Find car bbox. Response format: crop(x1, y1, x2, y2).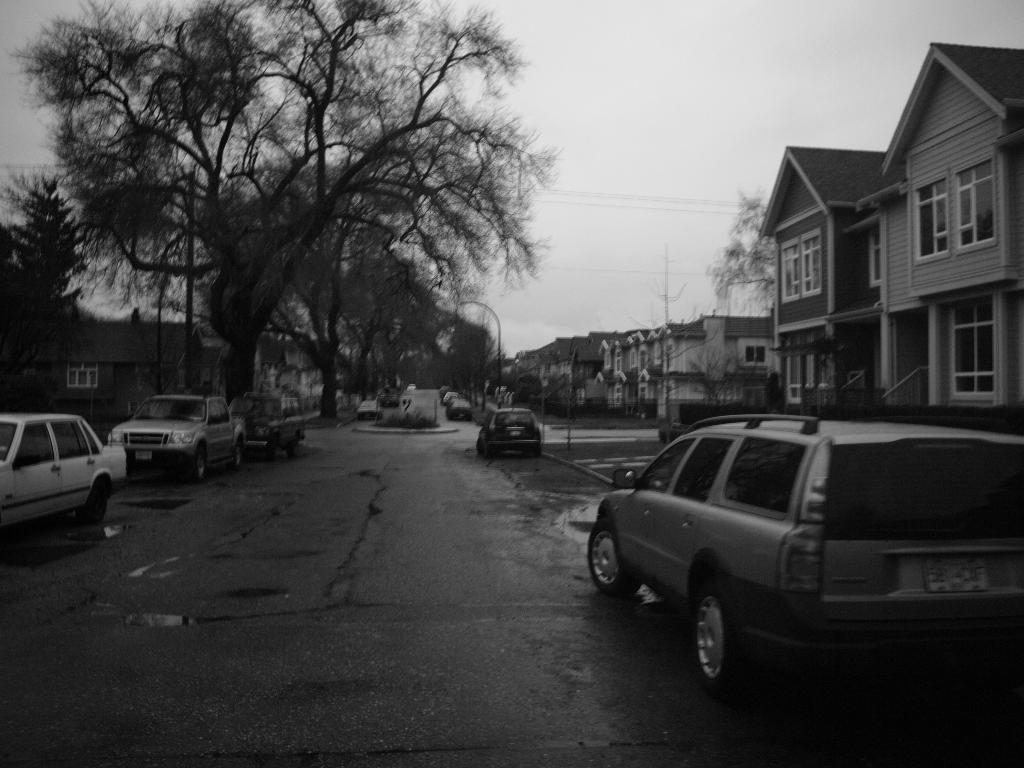
crop(592, 411, 1020, 707).
